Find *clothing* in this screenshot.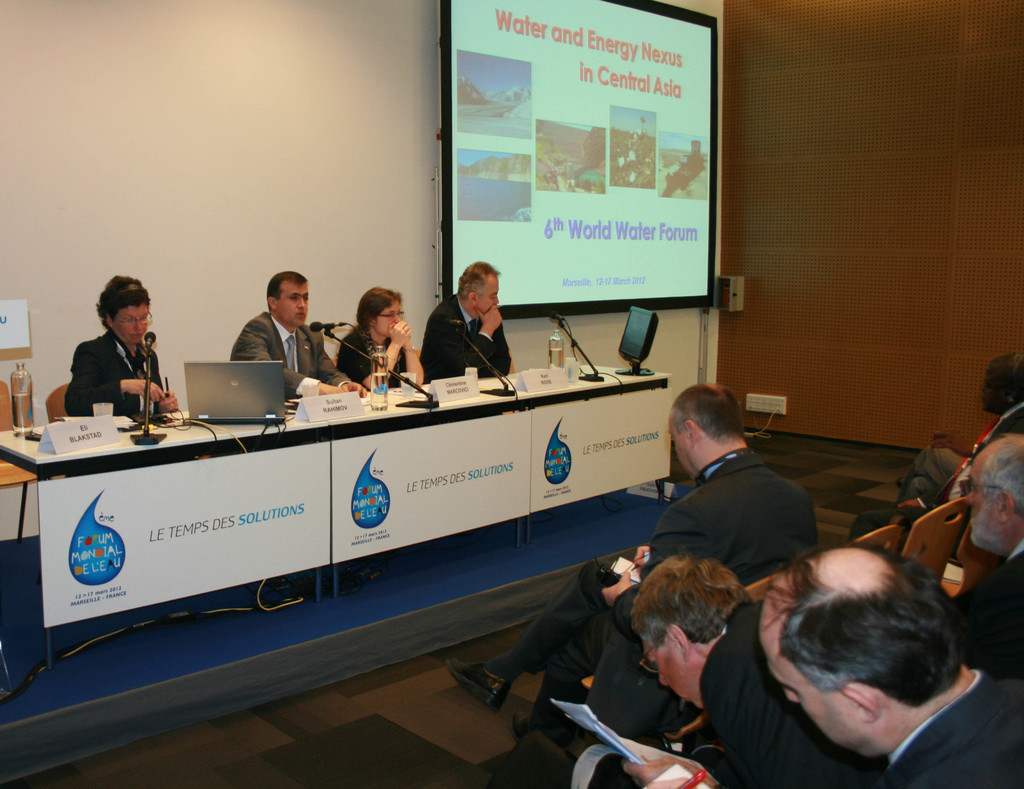
The bounding box for *clothing* is BBox(950, 545, 1023, 681).
